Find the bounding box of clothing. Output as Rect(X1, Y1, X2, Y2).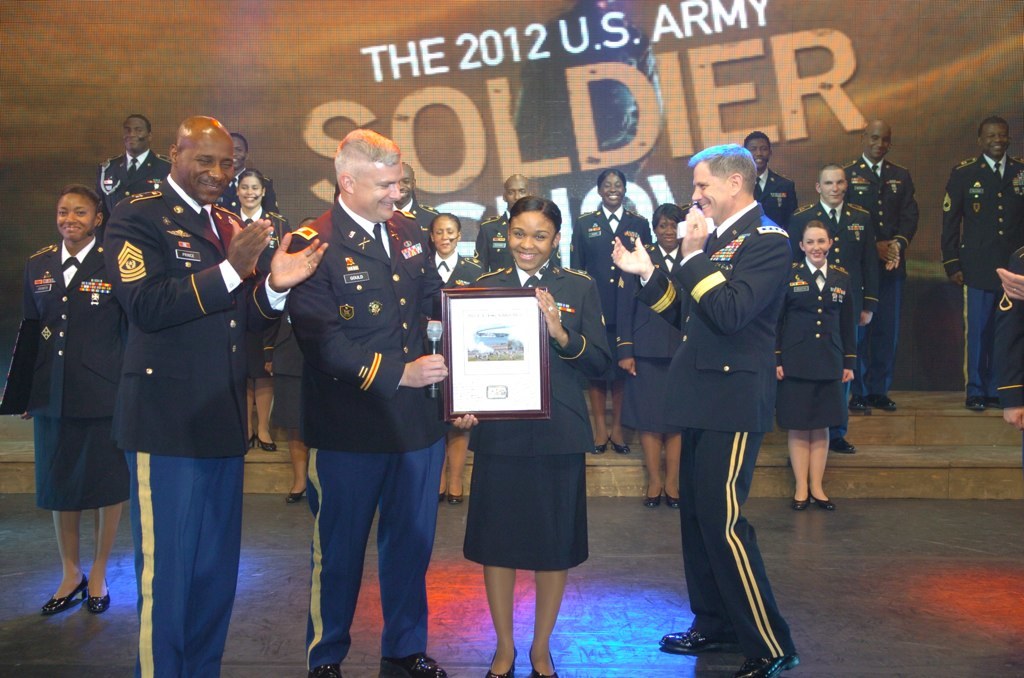
Rect(844, 148, 924, 401).
